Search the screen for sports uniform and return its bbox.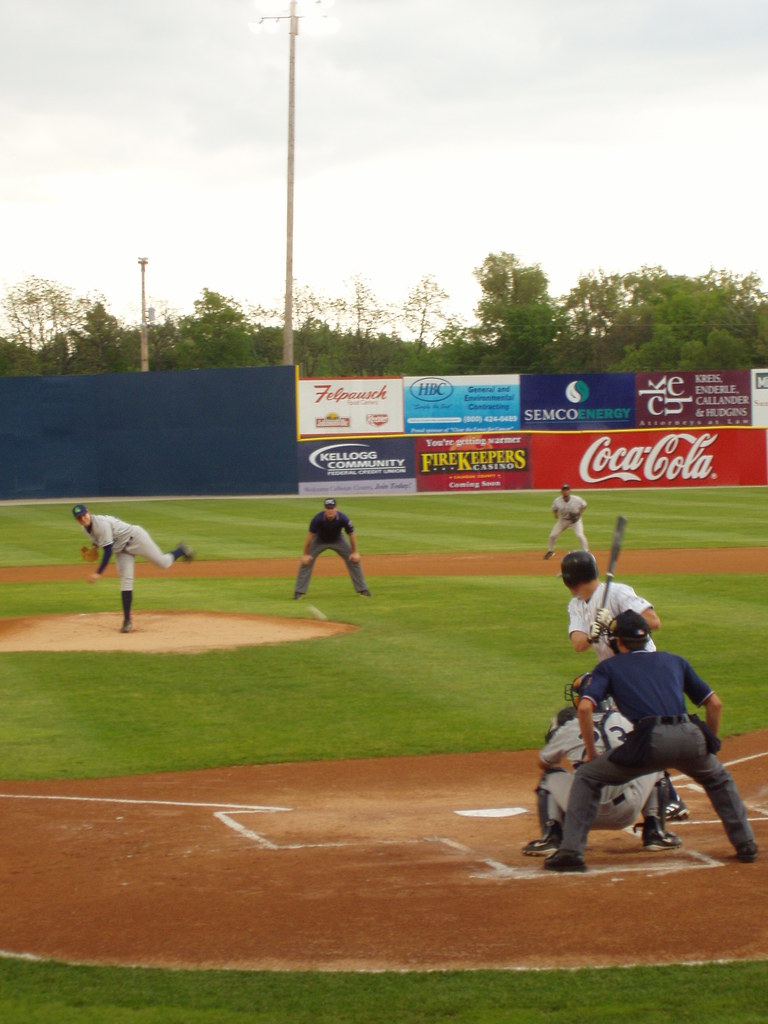
Found: select_region(524, 675, 679, 852).
